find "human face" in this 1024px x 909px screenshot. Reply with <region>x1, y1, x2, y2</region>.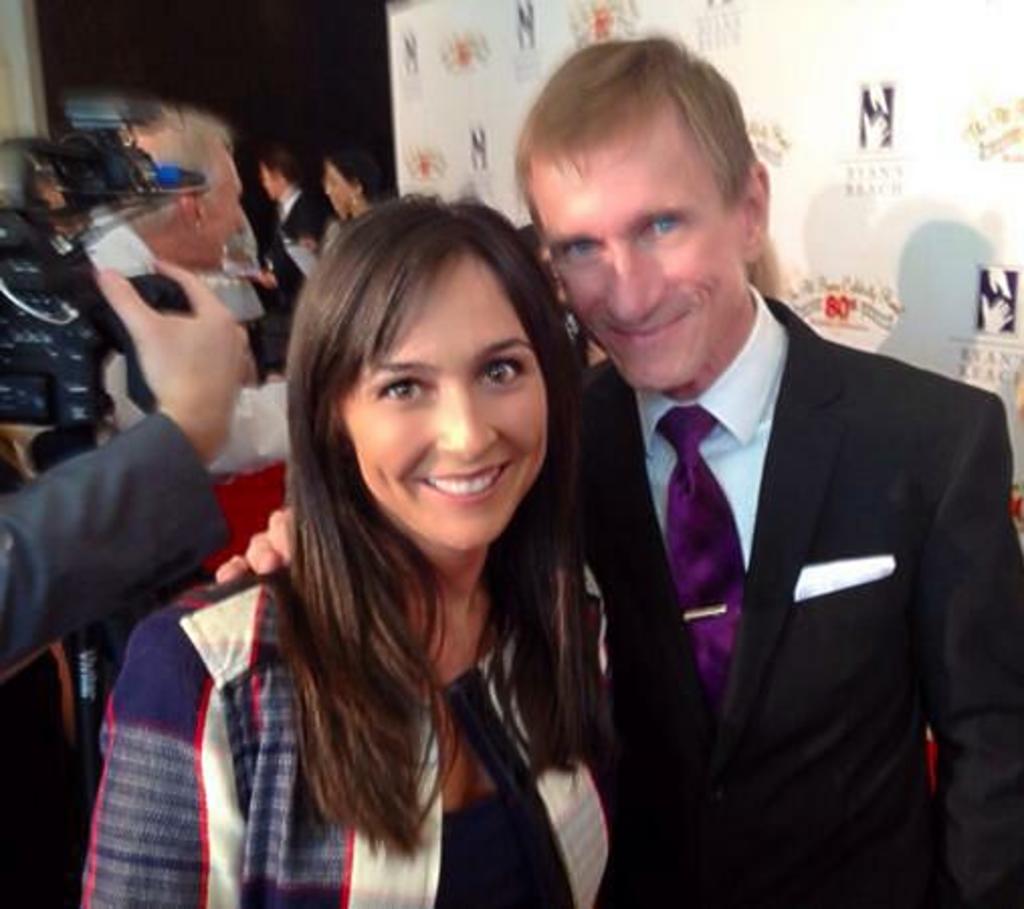
<region>523, 109, 761, 394</region>.
